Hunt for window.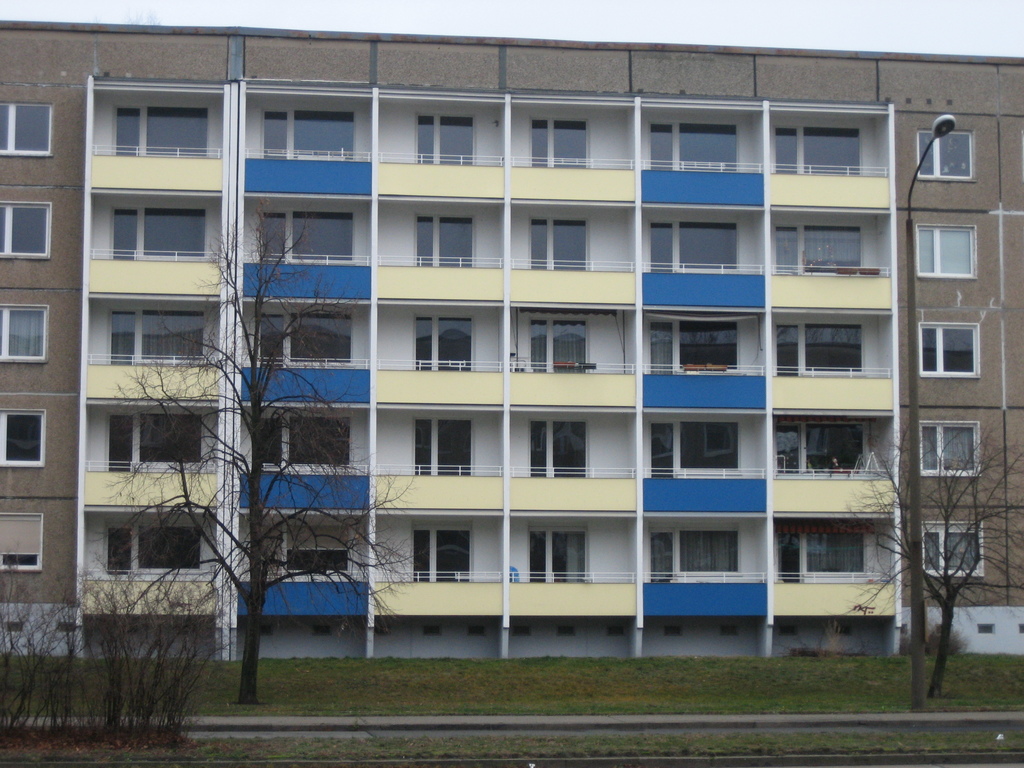
Hunted down at <box>255,305,350,367</box>.
